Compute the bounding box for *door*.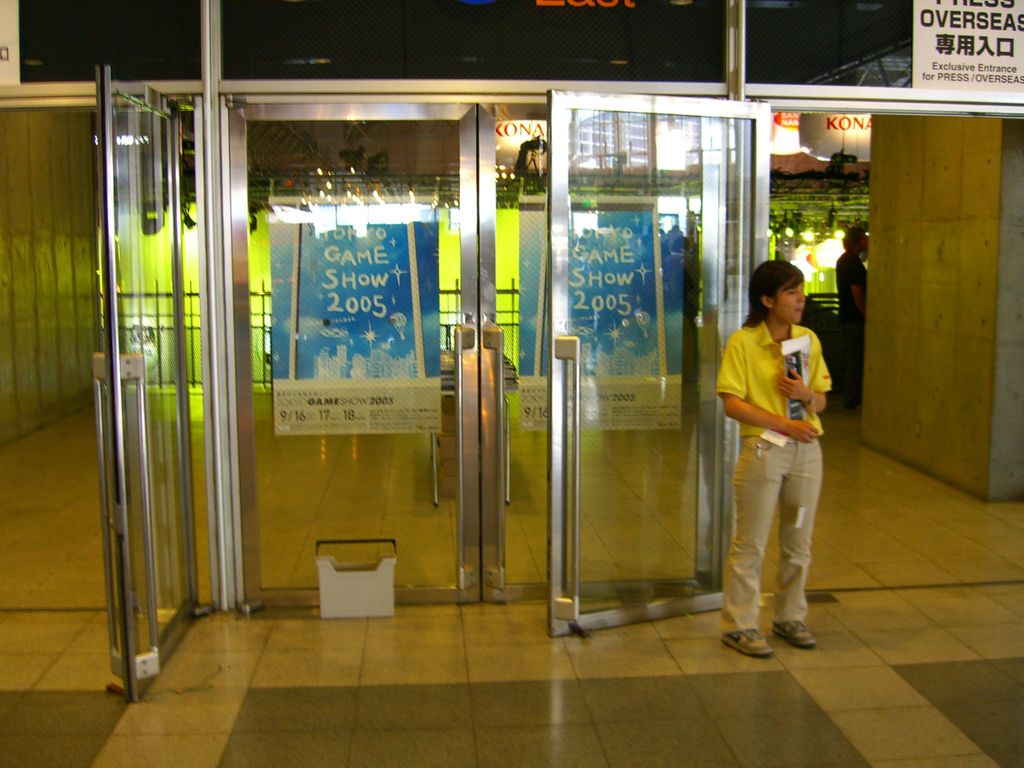
(x1=548, y1=90, x2=770, y2=636).
